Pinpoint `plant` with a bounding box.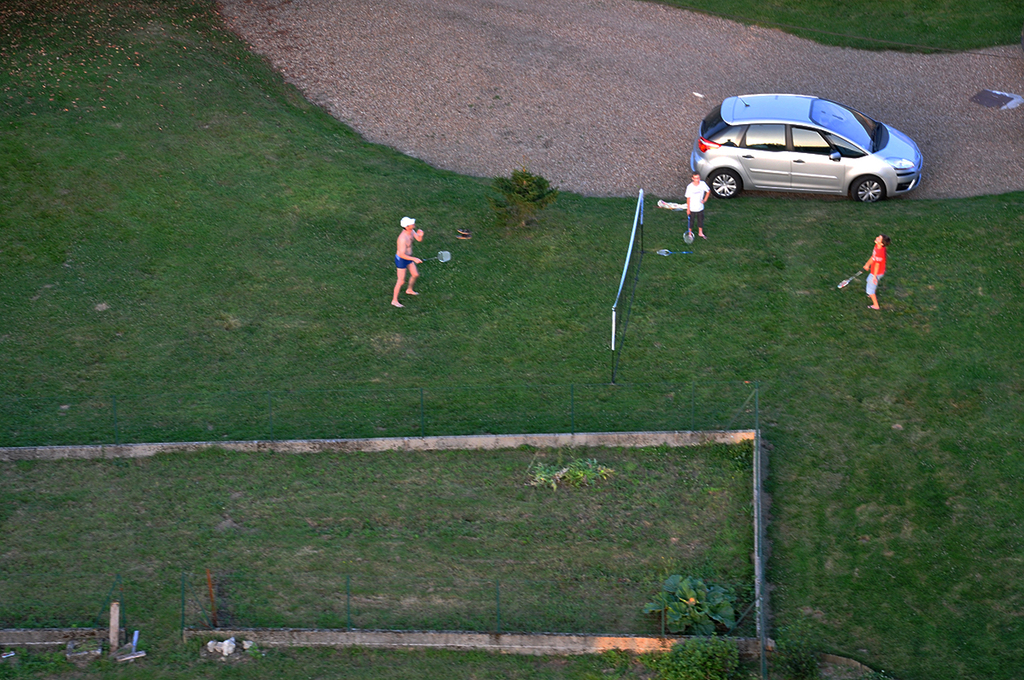
bbox(494, 166, 559, 220).
